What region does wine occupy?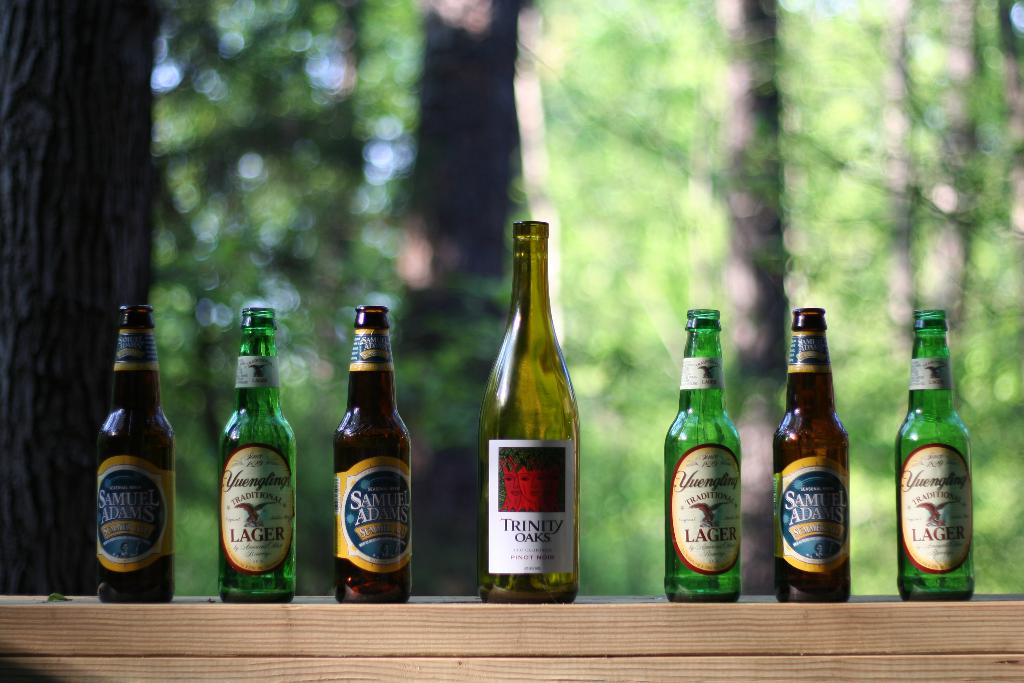
766, 299, 851, 600.
